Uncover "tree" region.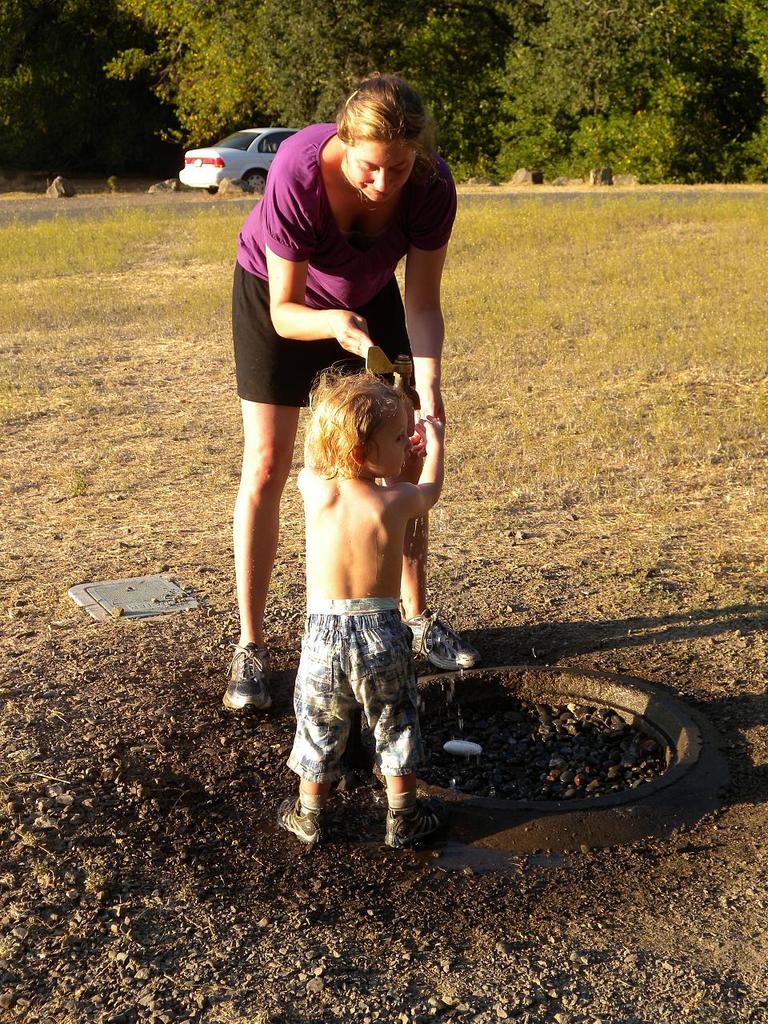
Uncovered: 114, 0, 511, 146.
